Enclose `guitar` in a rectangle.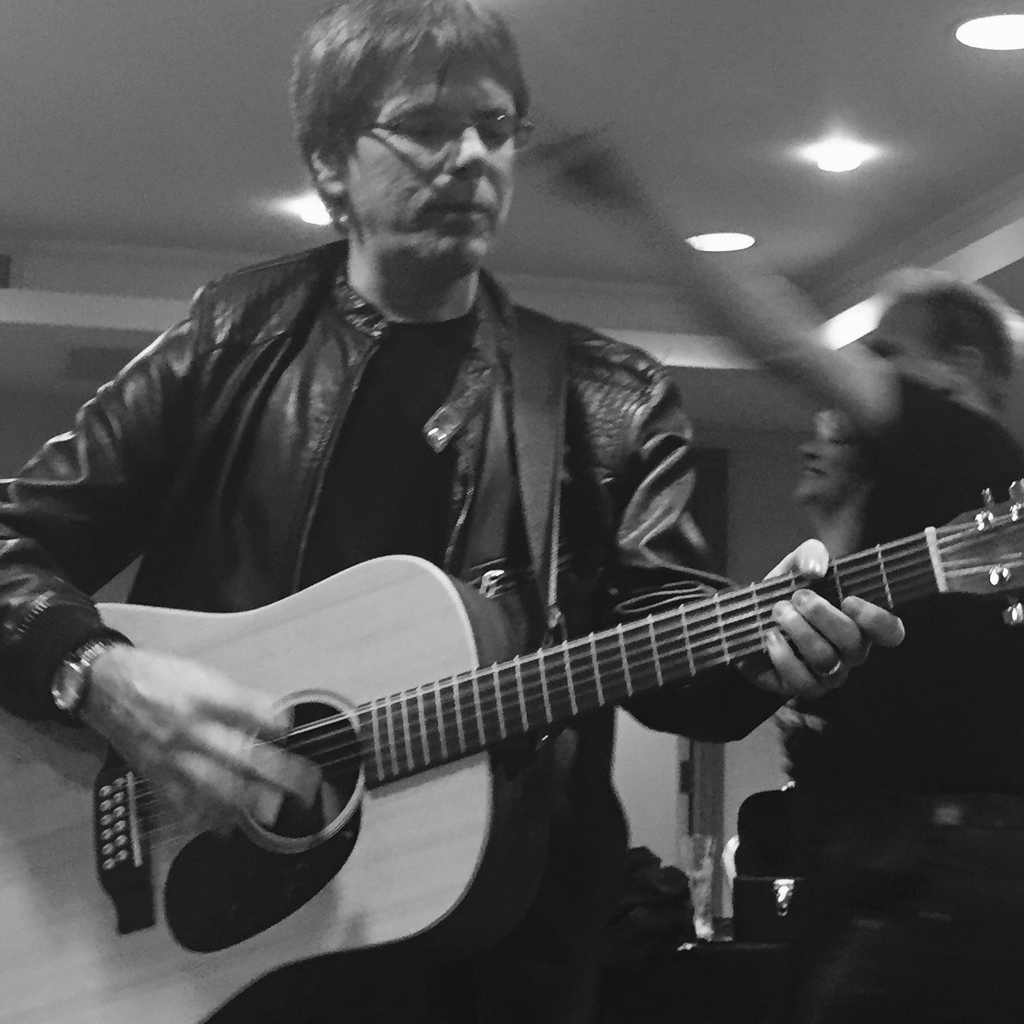
{"left": 0, "top": 469, "right": 1023, "bottom": 1023}.
